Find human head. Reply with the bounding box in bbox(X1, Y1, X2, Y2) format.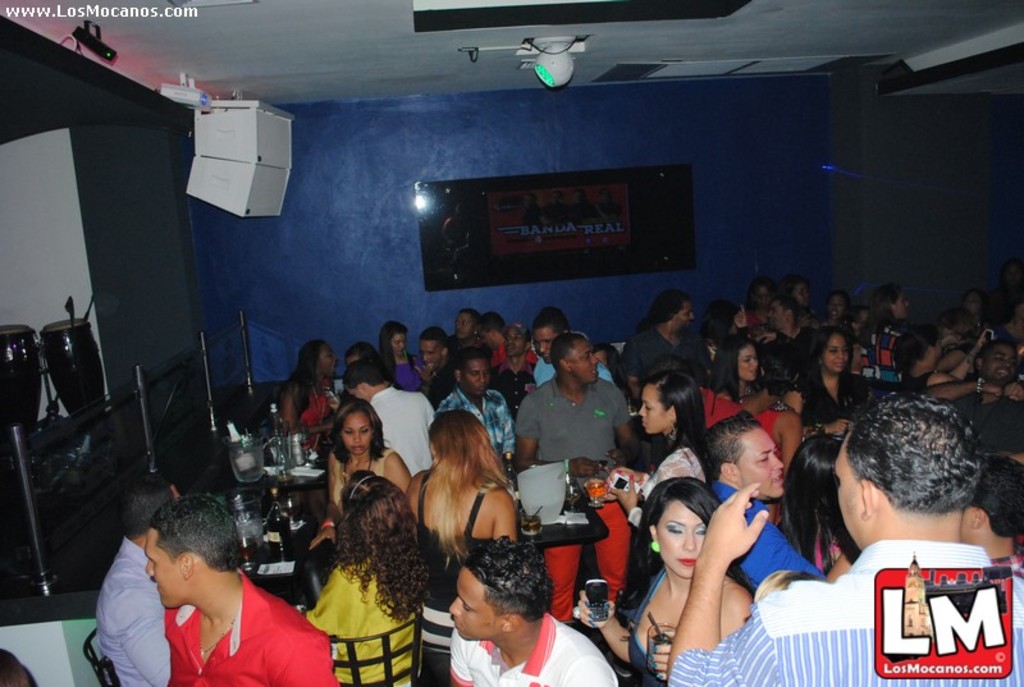
bbox(337, 397, 376, 461).
